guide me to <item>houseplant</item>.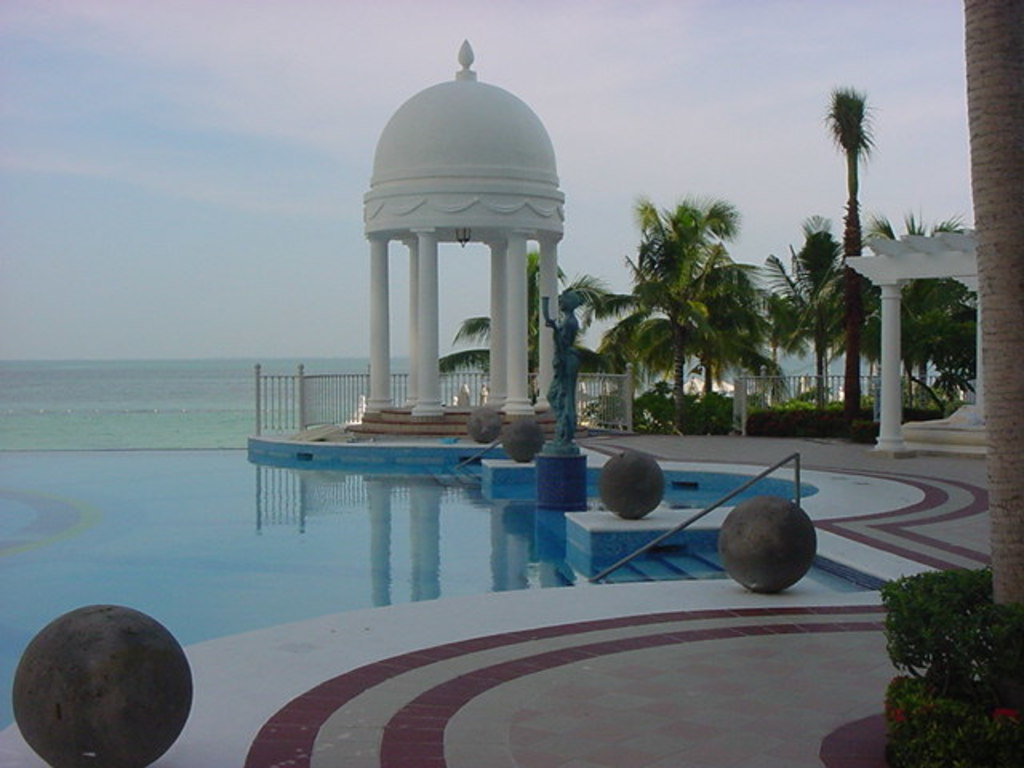
Guidance: (883, 560, 998, 699).
